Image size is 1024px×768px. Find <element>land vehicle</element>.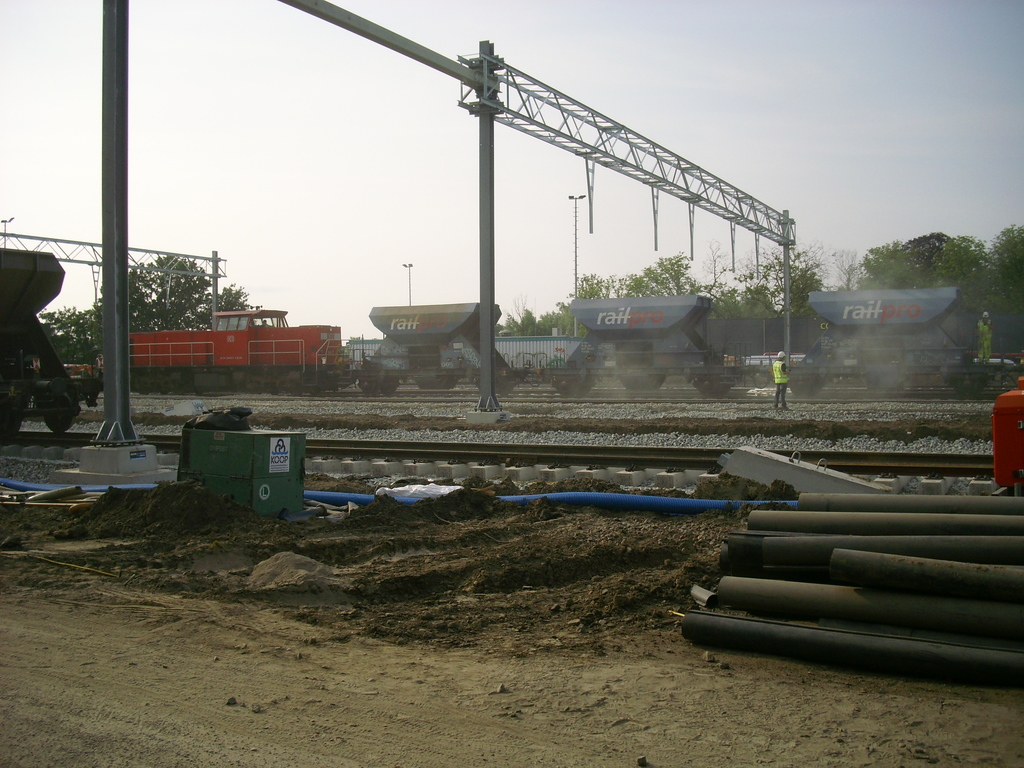
0/253/81/442.
